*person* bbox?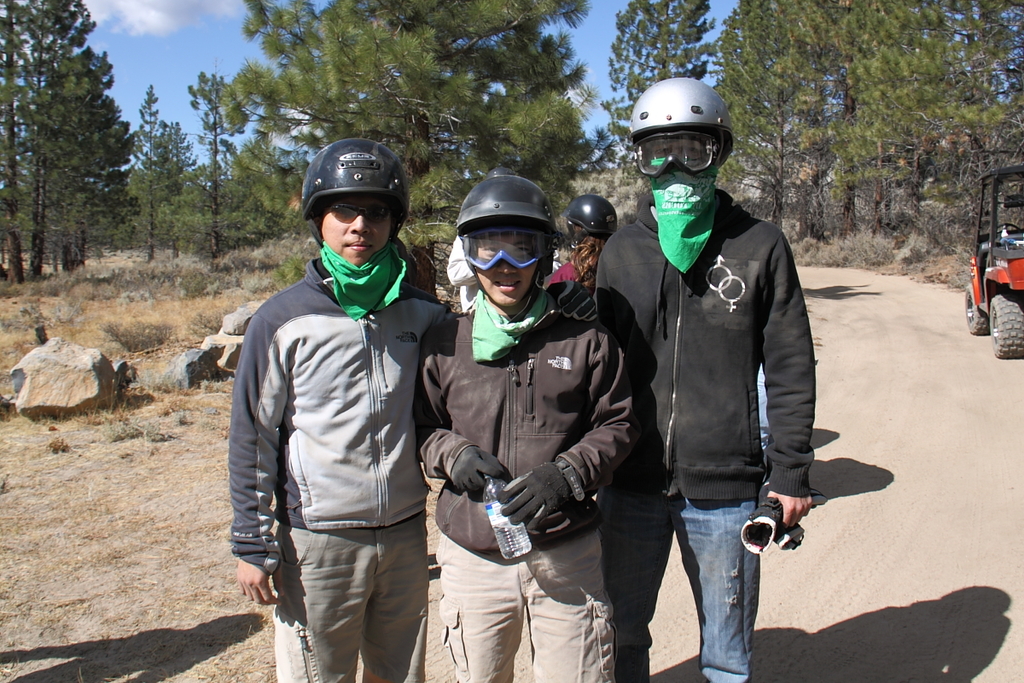
<bbox>224, 143, 456, 680</bbox>
